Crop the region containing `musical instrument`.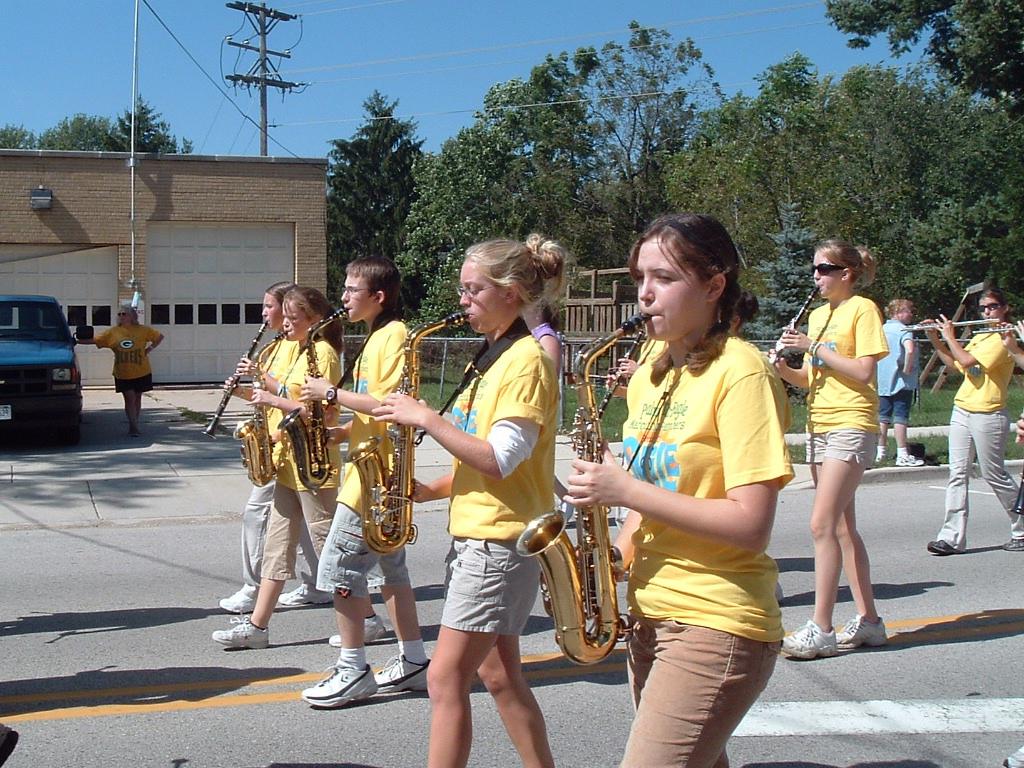
Crop region: BBox(760, 280, 826, 387).
